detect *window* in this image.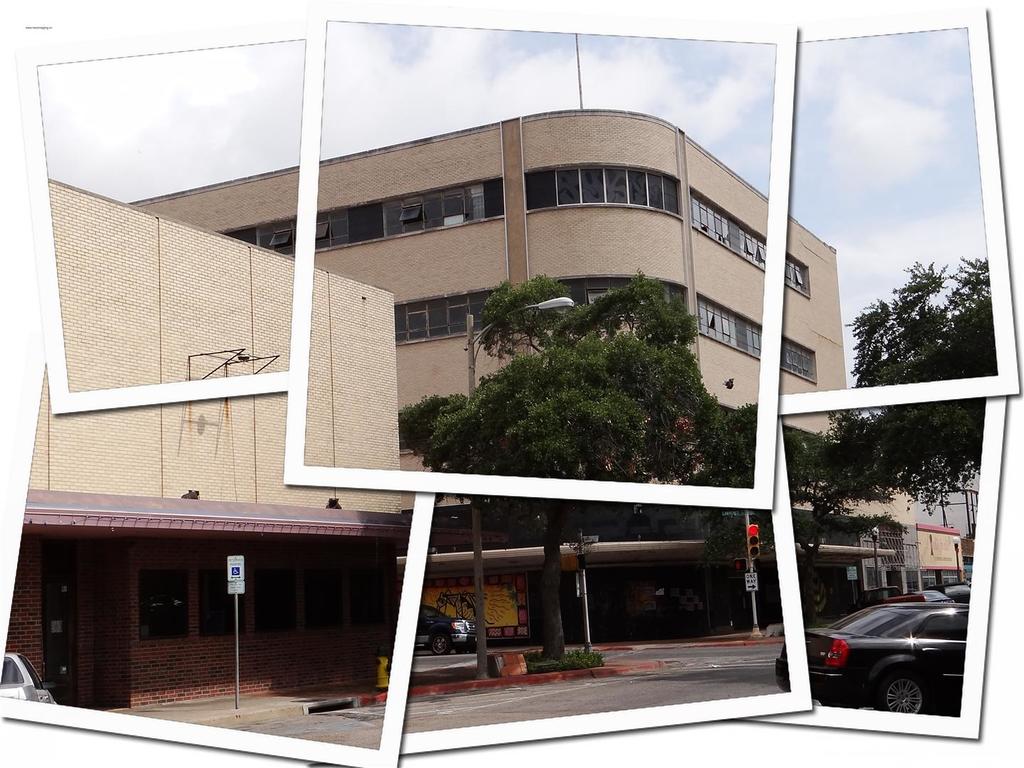
Detection: left=523, top=171, right=554, bottom=217.
